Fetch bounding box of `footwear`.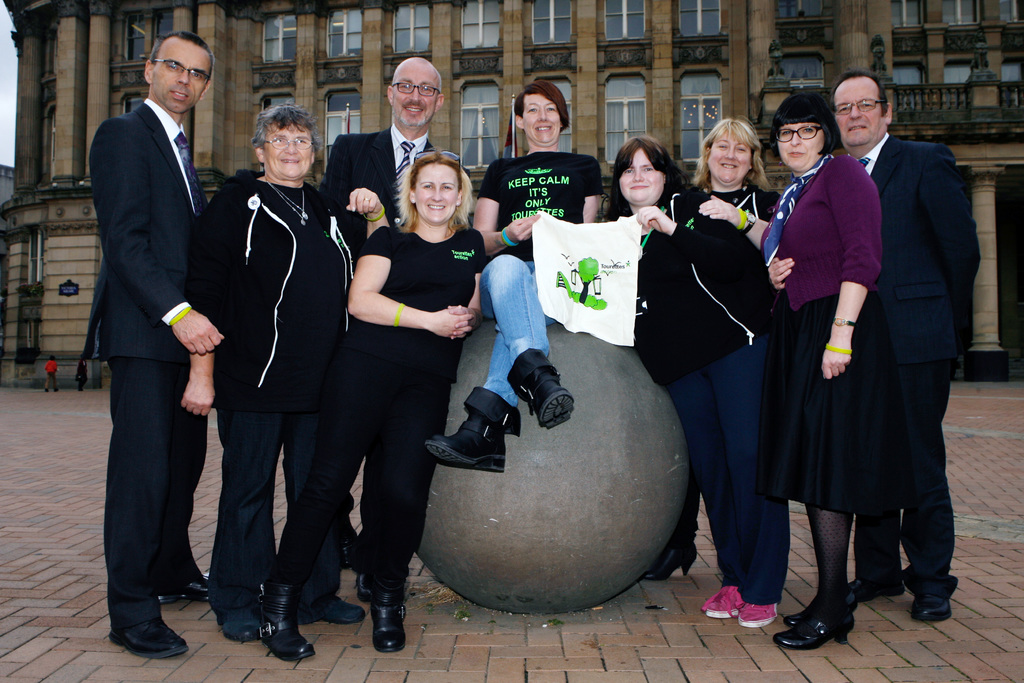
Bbox: left=913, top=592, right=954, bottom=625.
